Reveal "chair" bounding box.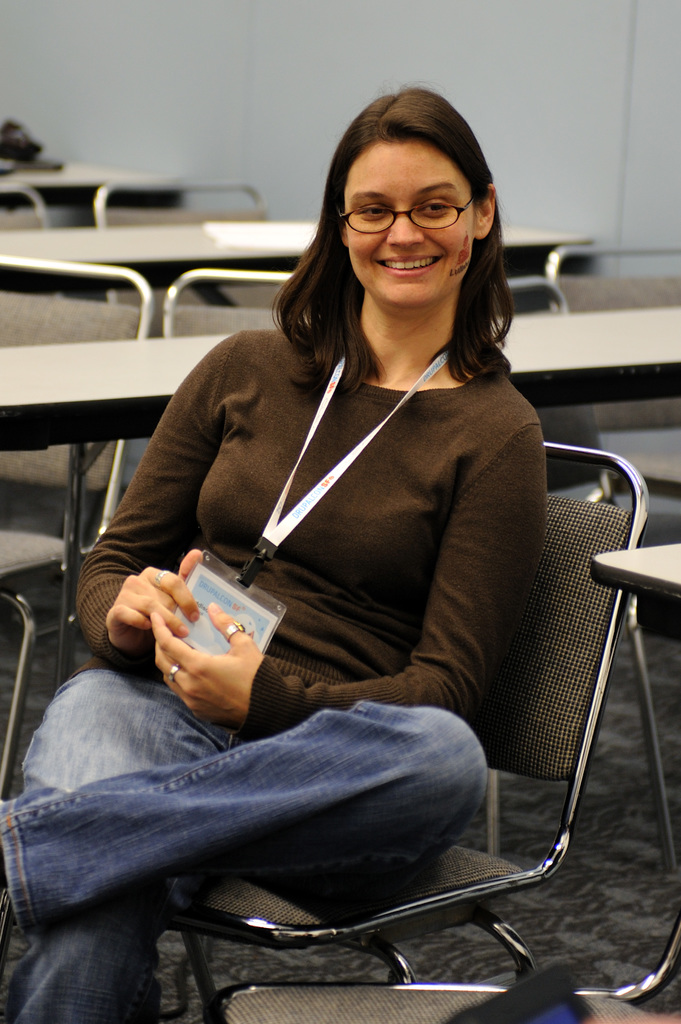
Revealed: {"x1": 219, "y1": 986, "x2": 662, "y2": 1023}.
